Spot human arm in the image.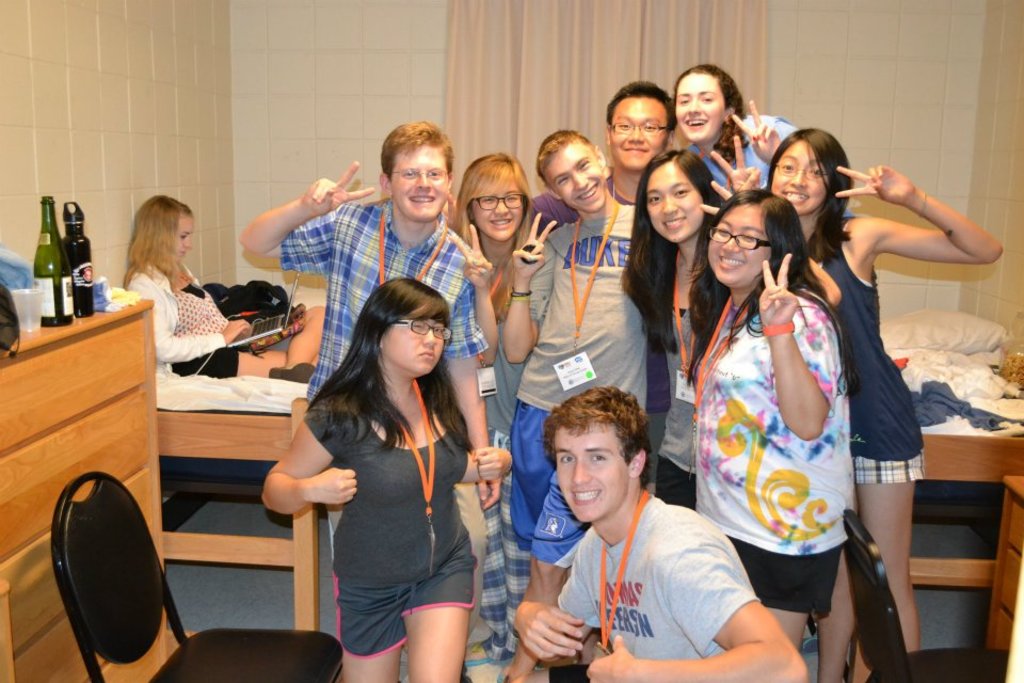
human arm found at bbox=[710, 130, 751, 197].
